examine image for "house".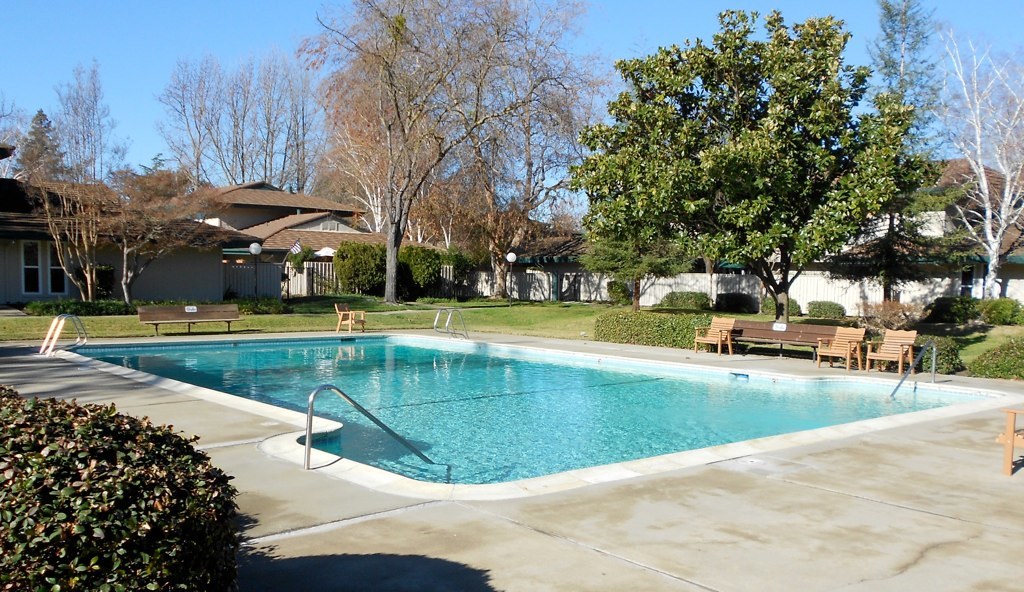
Examination result: {"x1": 827, "y1": 151, "x2": 1021, "y2": 252}.
